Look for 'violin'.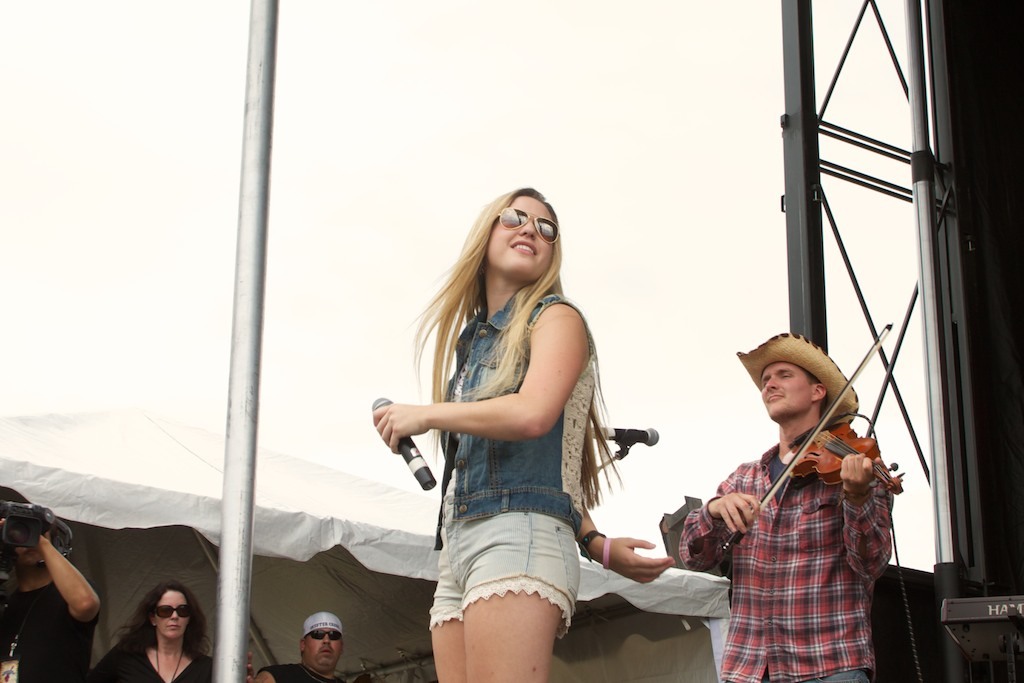
Found: box=[732, 374, 899, 519].
